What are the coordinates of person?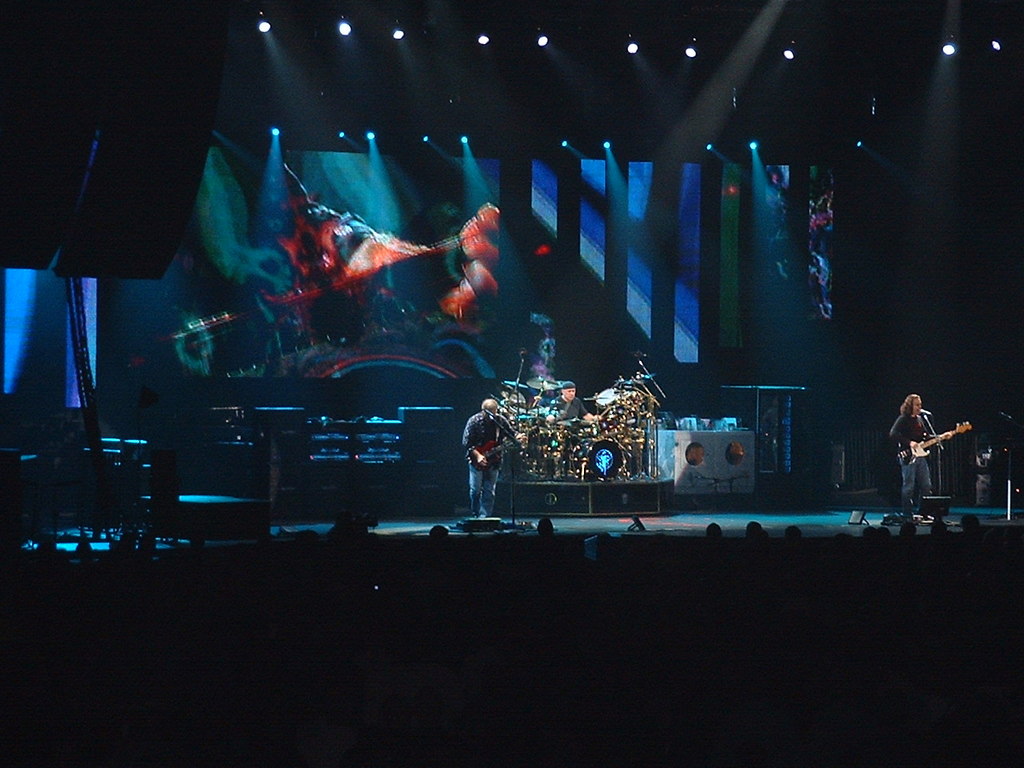
890,393,947,519.
